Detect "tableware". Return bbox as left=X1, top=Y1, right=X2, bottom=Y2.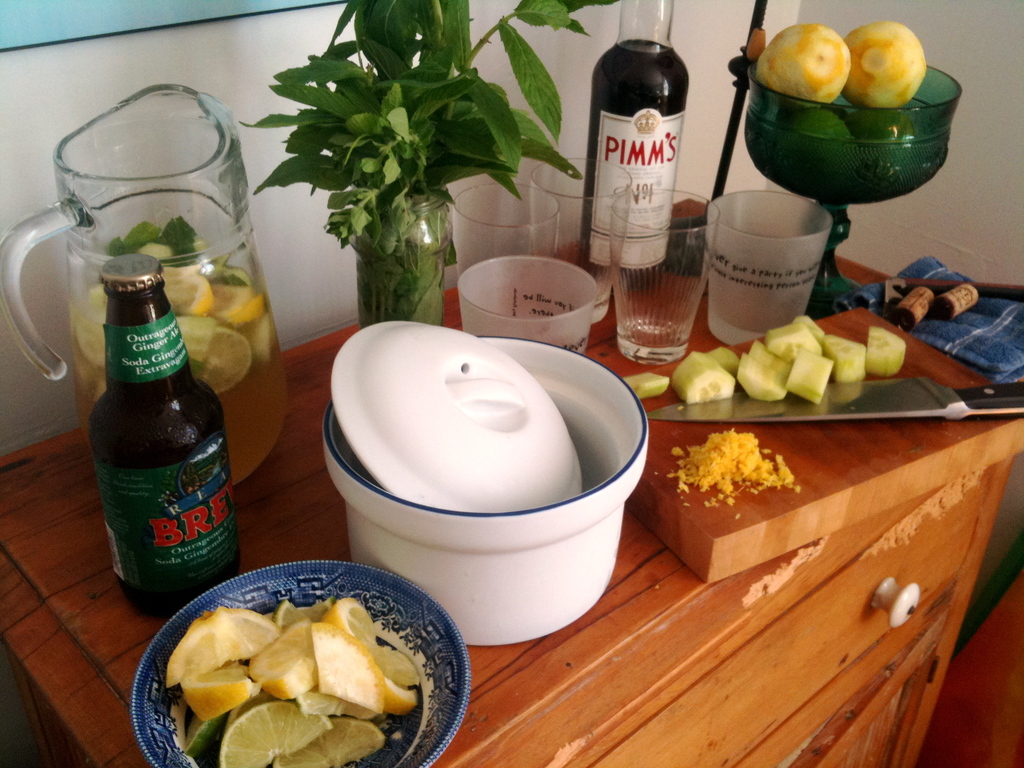
left=456, top=253, right=603, bottom=357.
